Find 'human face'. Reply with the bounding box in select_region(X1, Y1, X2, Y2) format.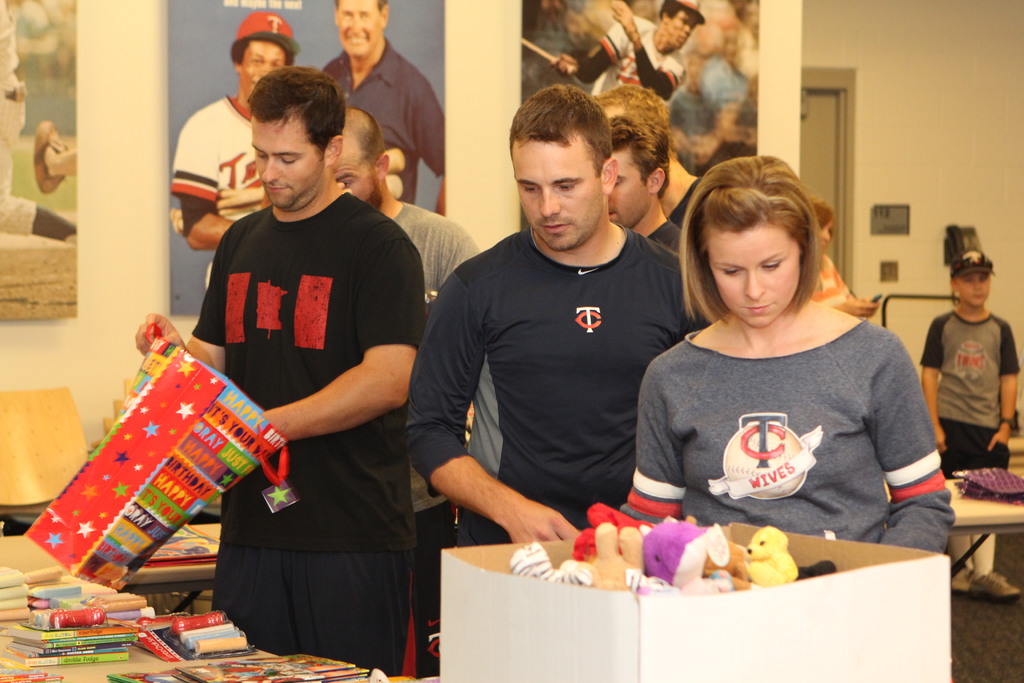
select_region(339, 0, 380, 57).
